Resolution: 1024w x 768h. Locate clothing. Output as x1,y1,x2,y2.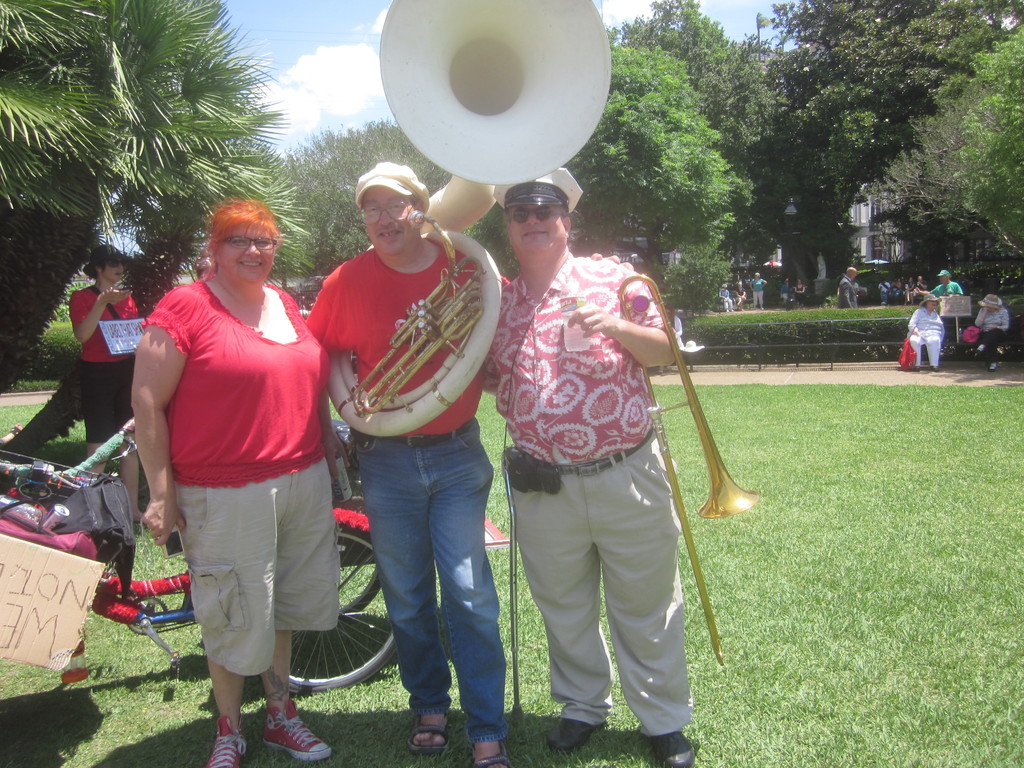
65,285,138,438.
